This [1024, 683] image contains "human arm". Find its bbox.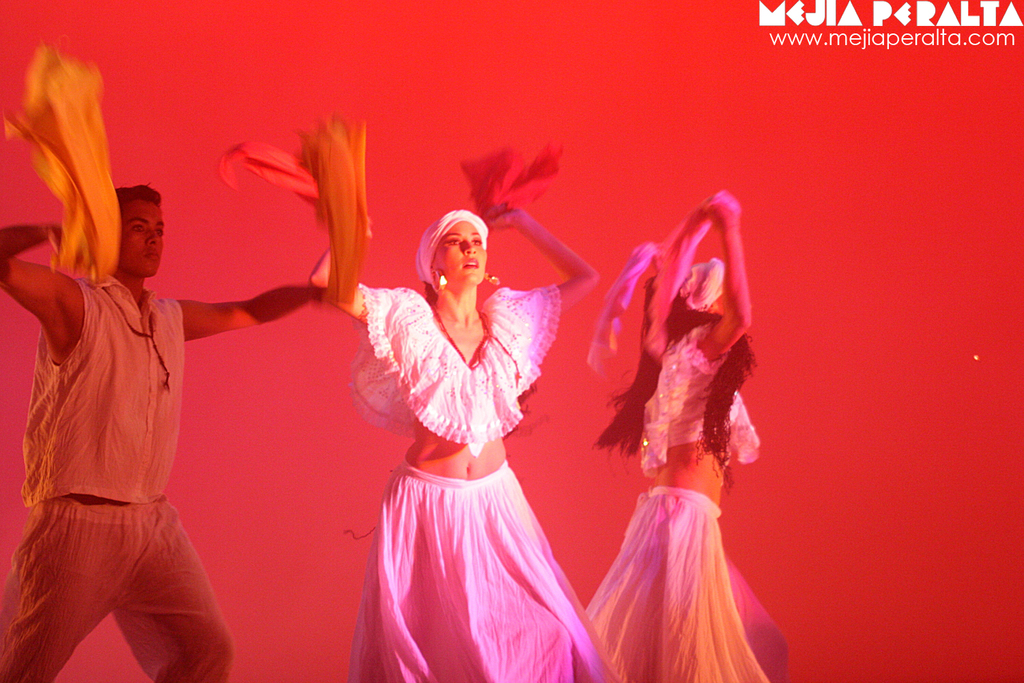
683, 189, 771, 369.
